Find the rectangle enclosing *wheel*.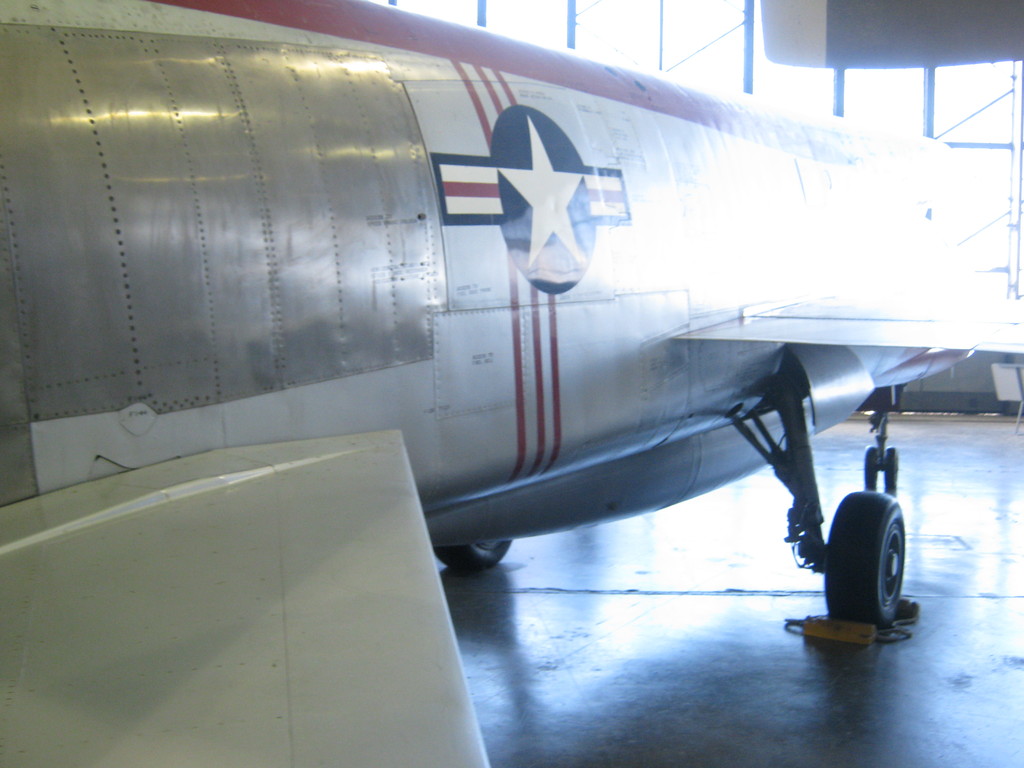
<bbox>887, 450, 897, 495</bbox>.
